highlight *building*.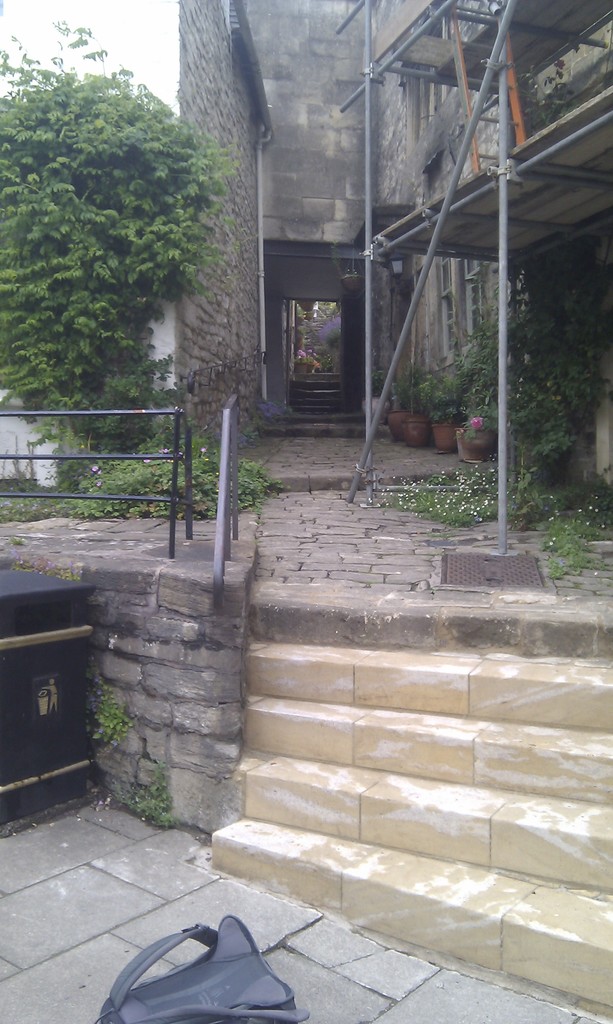
Highlighted region: 0:0:612:1023.
